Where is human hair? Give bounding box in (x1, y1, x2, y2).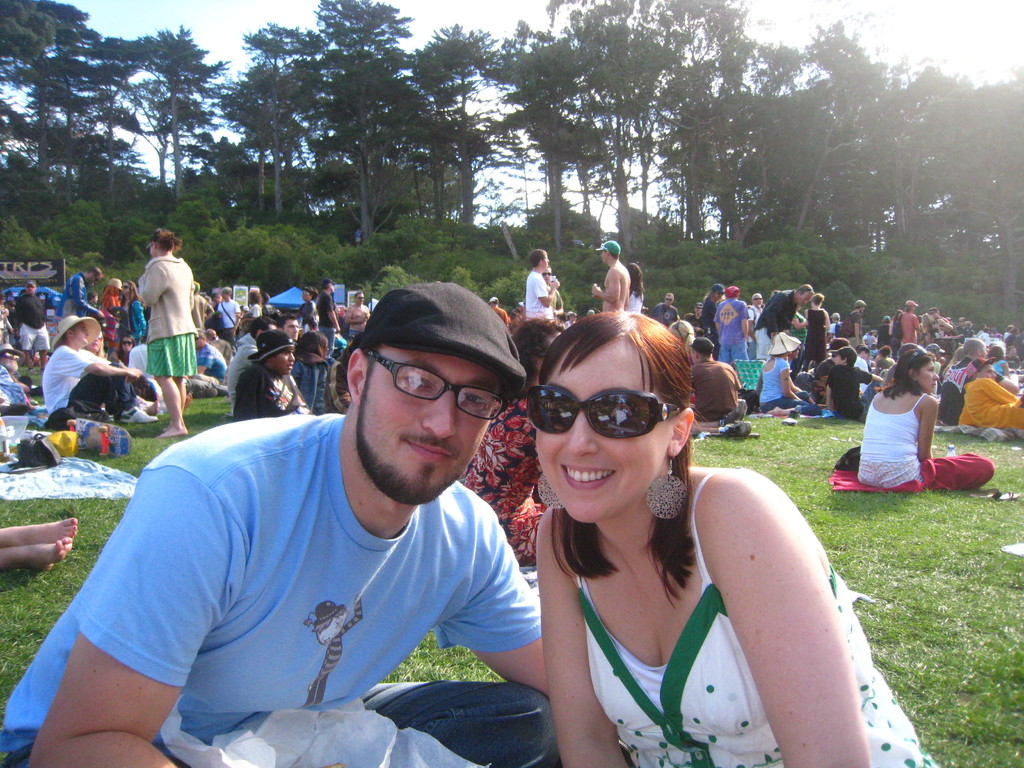
(150, 227, 182, 253).
